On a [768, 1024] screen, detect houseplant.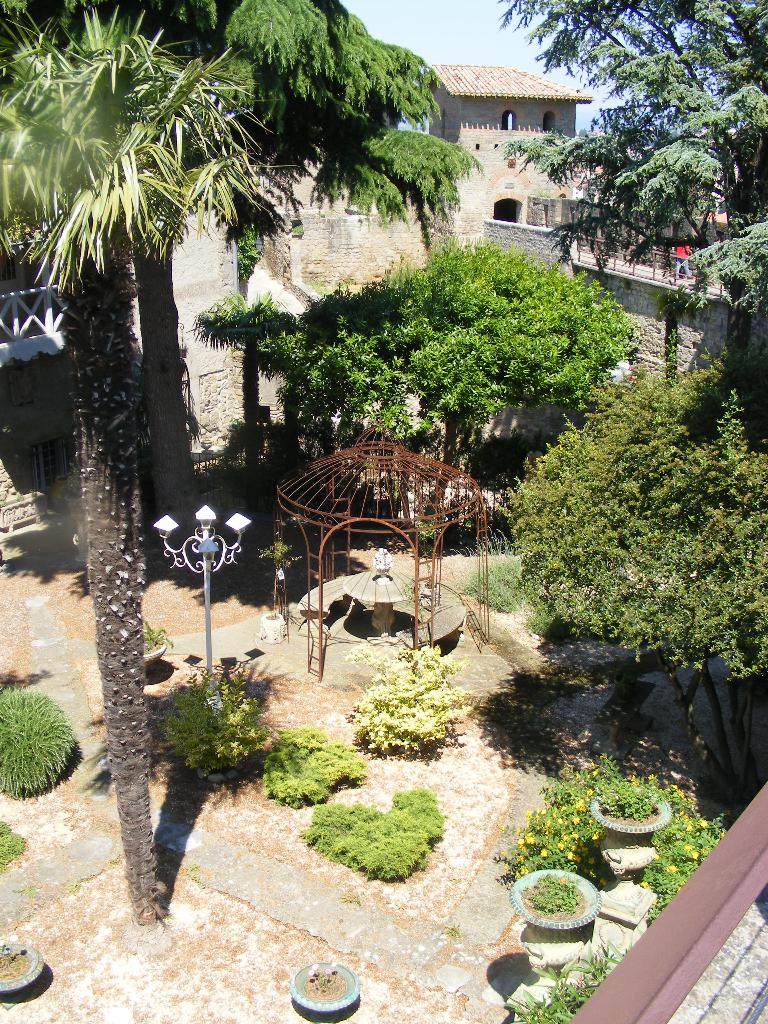
508,865,604,961.
